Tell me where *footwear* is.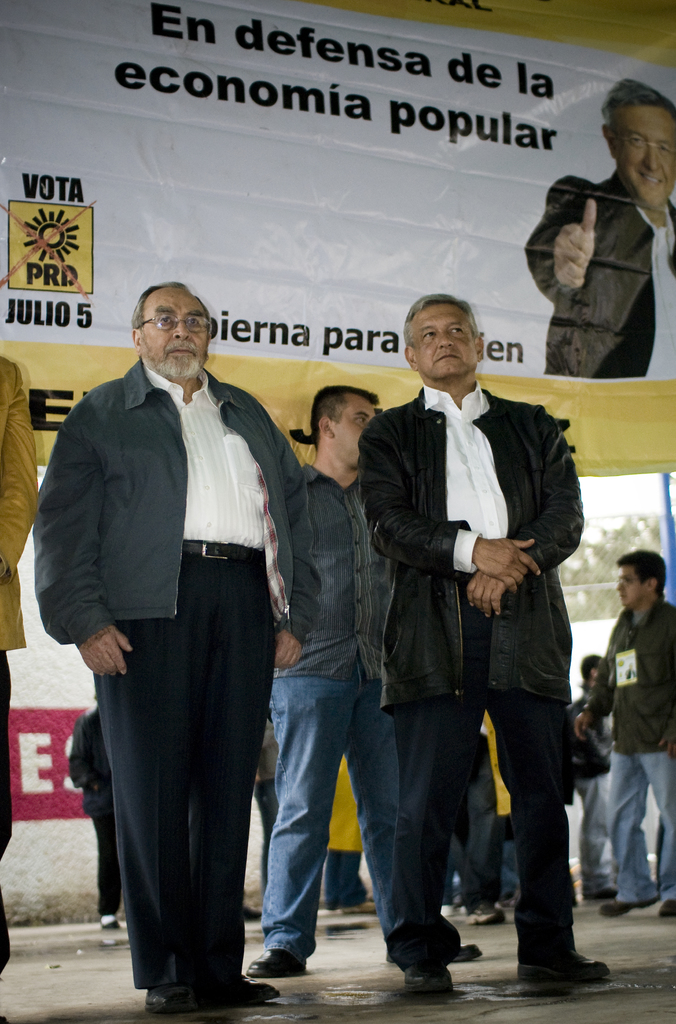
*footwear* is at rect(522, 940, 599, 972).
